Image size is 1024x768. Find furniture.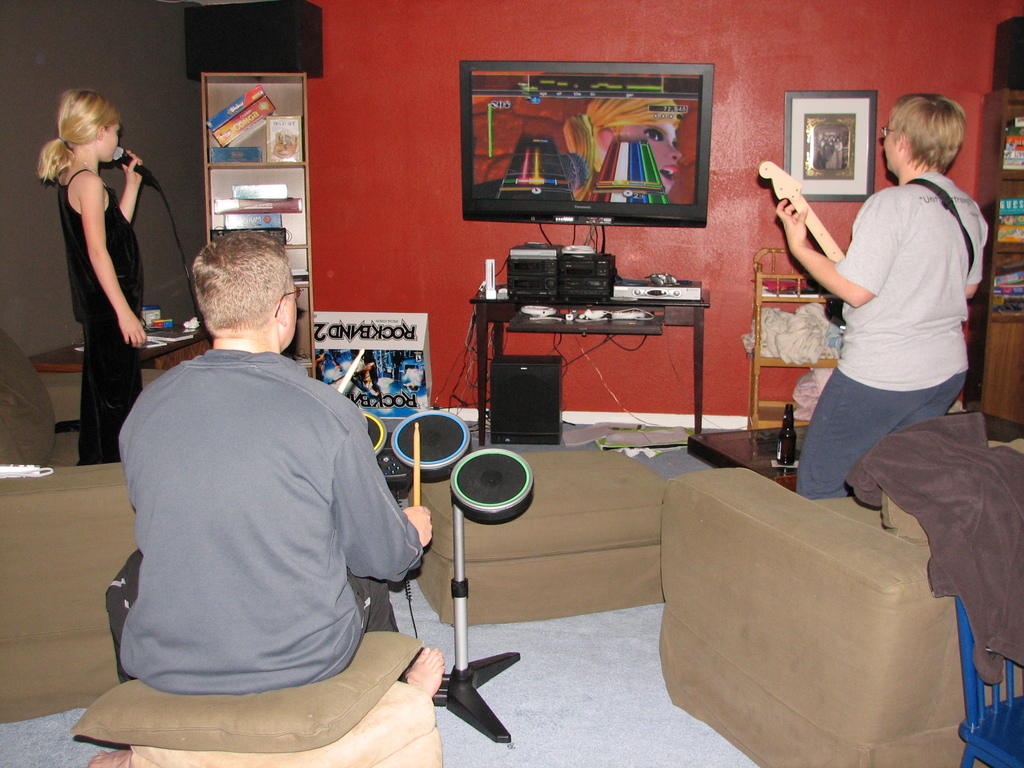
[x1=202, y1=73, x2=319, y2=381].
